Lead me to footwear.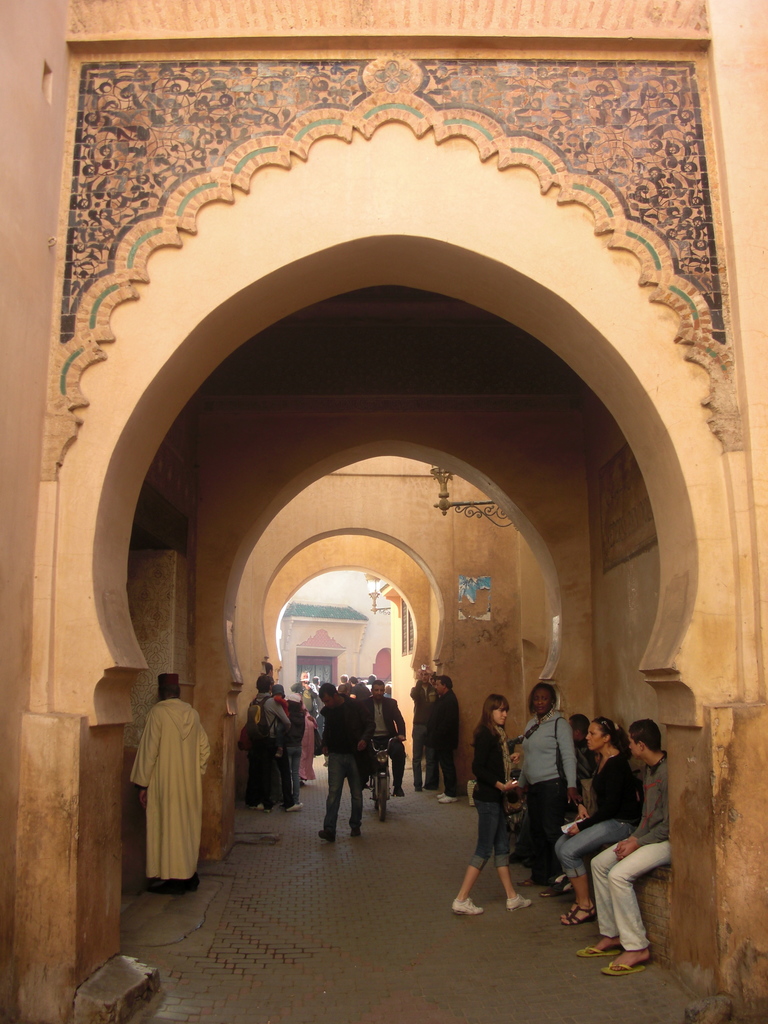
Lead to [588,958,643,980].
